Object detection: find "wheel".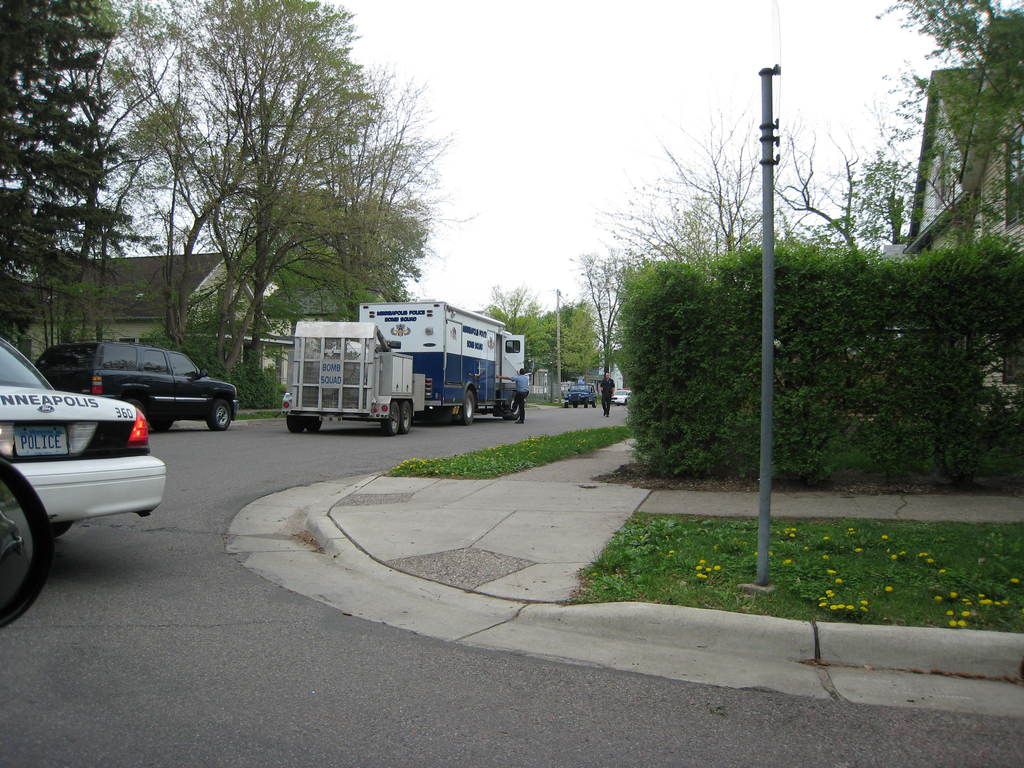
401, 402, 413, 433.
